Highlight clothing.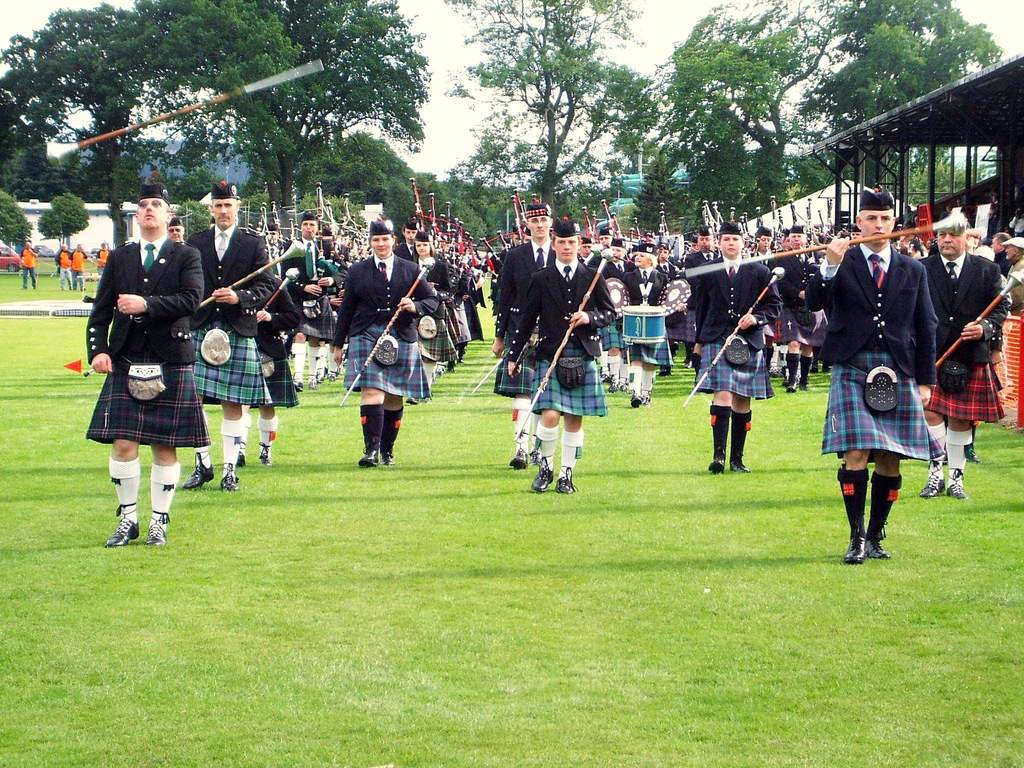
Highlighted region: box=[70, 248, 91, 288].
